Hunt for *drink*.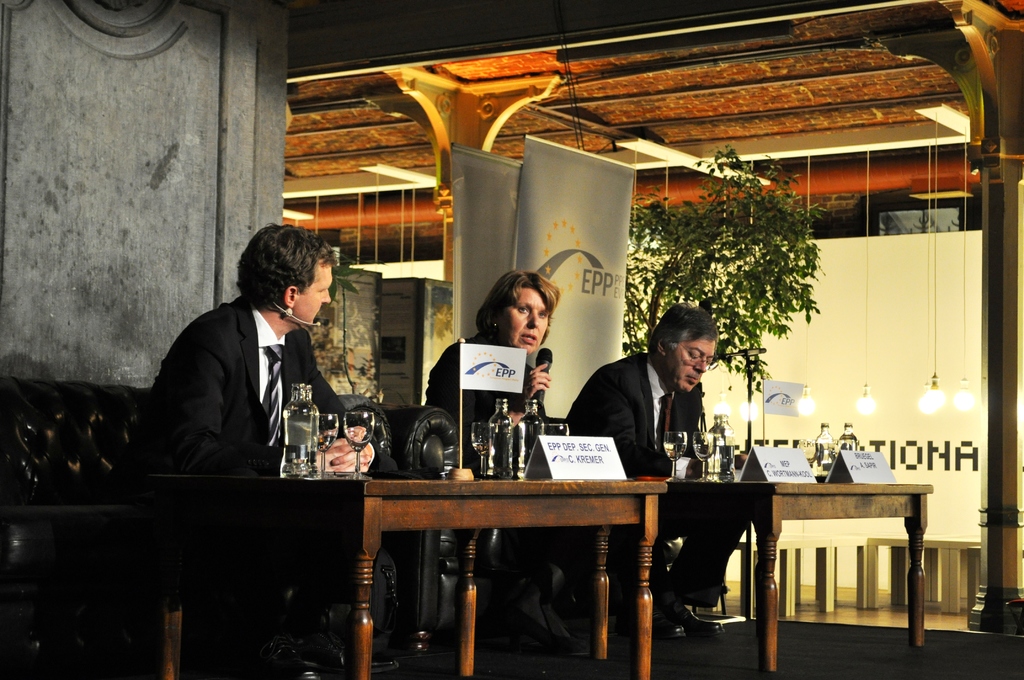
Hunted down at [285, 401, 317, 477].
